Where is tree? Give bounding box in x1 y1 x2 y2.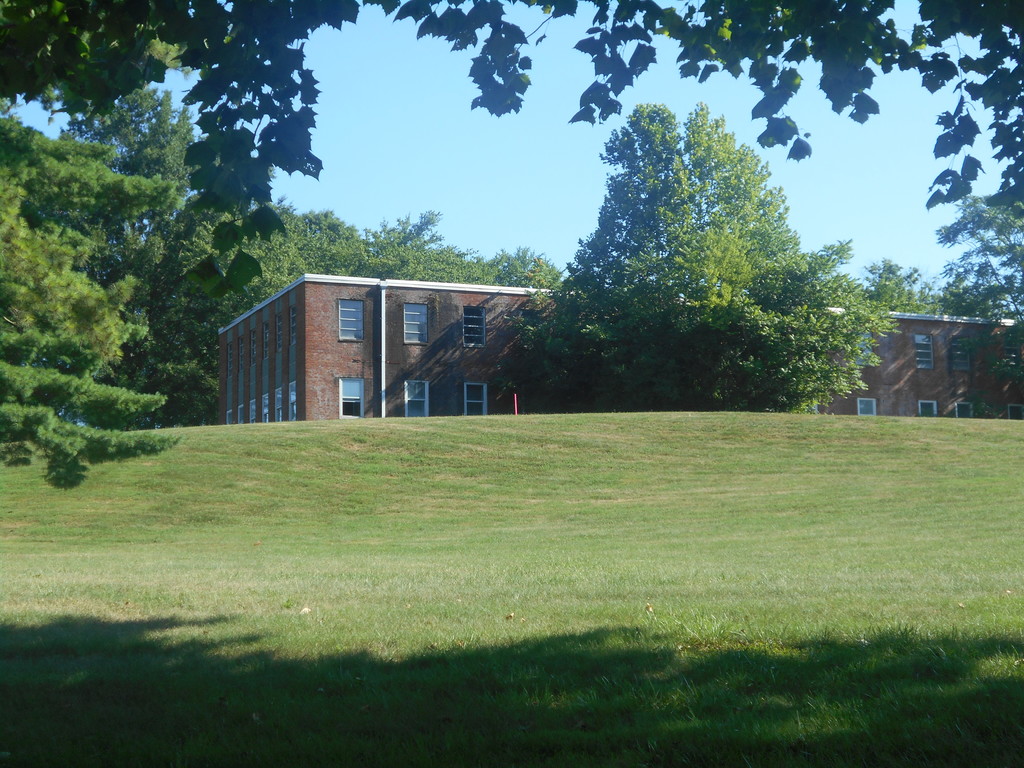
0 196 167 497.
